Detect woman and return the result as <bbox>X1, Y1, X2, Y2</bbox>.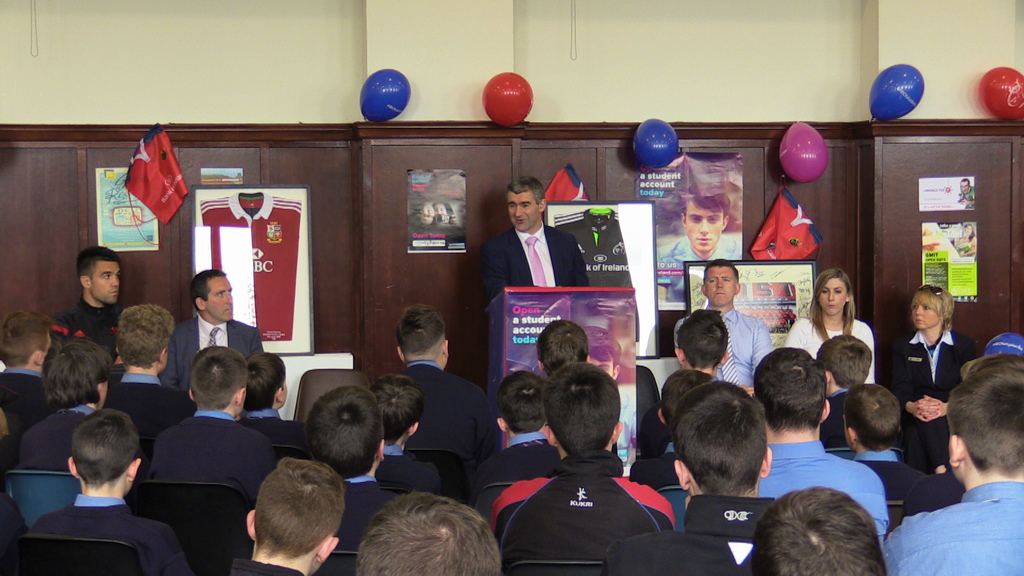
<bbox>885, 284, 981, 471</bbox>.
